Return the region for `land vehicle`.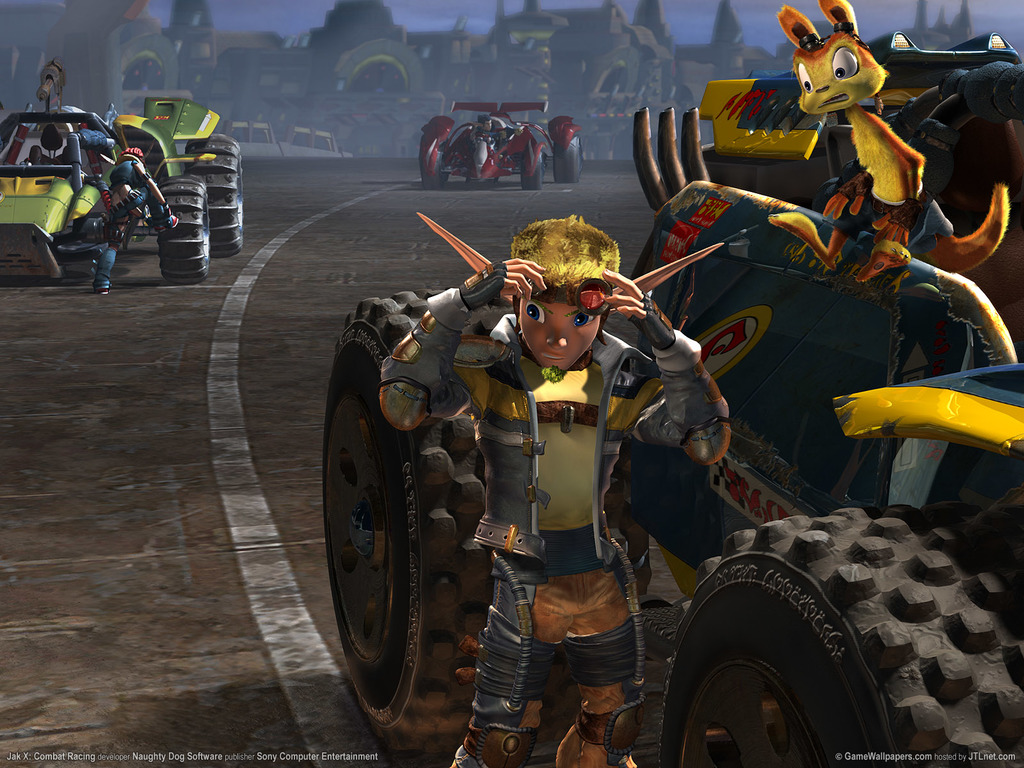
325:33:1023:766.
